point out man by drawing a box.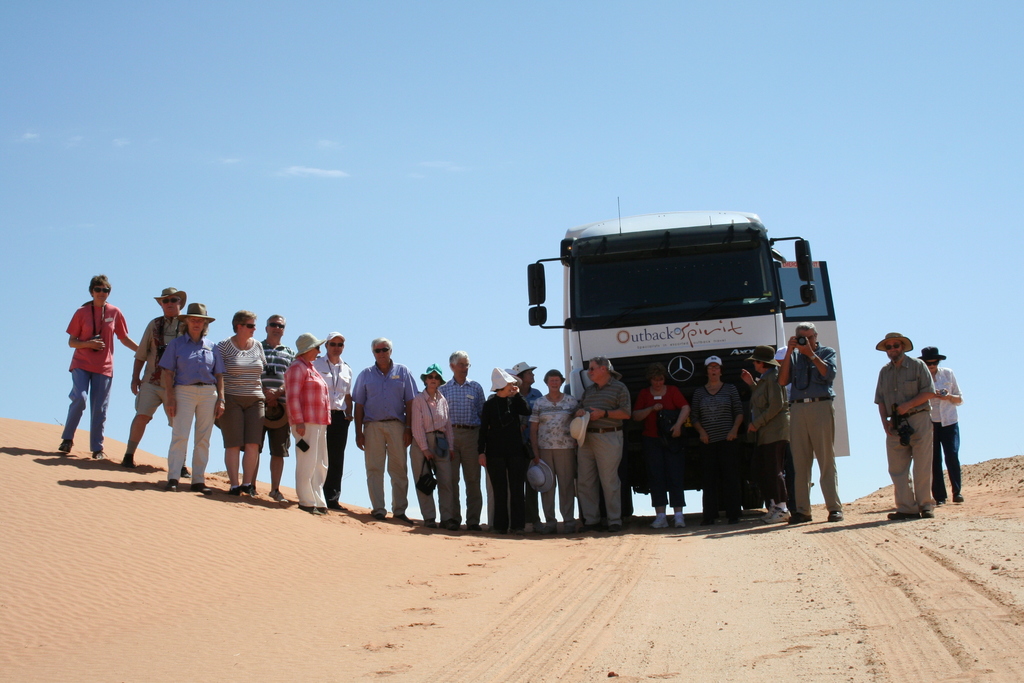
bbox=[306, 334, 352, 508].
